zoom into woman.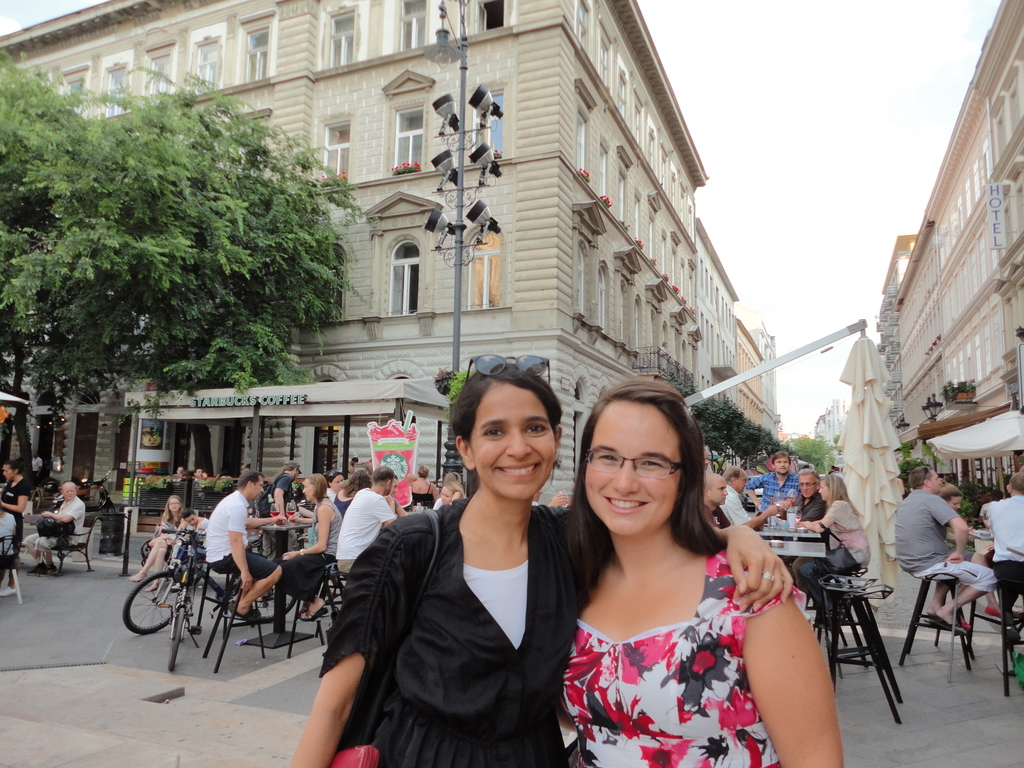
Zoom target: rect(408, 466, 440, 503).
